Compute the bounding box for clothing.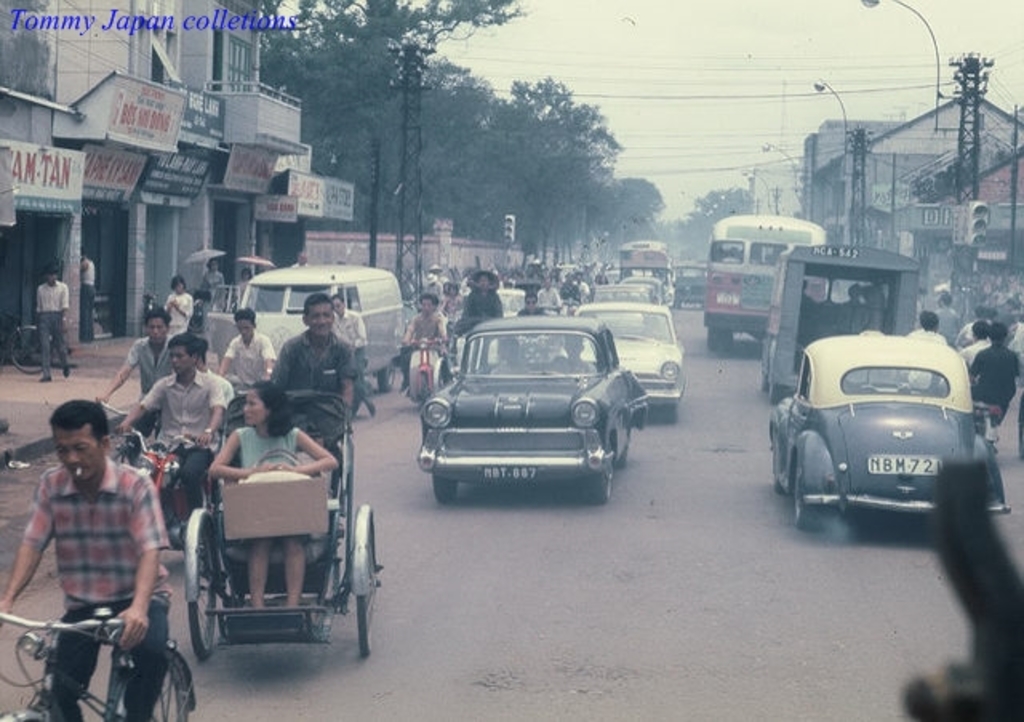
<bbox>909, 330, 944, 335</bbox>.
